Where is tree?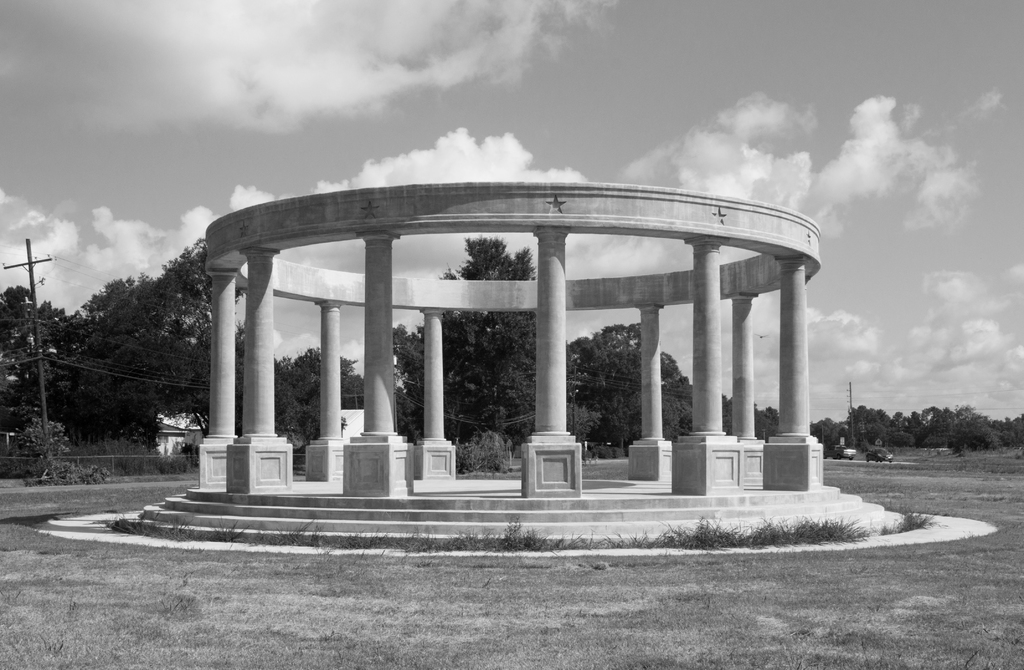
[271,347,330,453].
